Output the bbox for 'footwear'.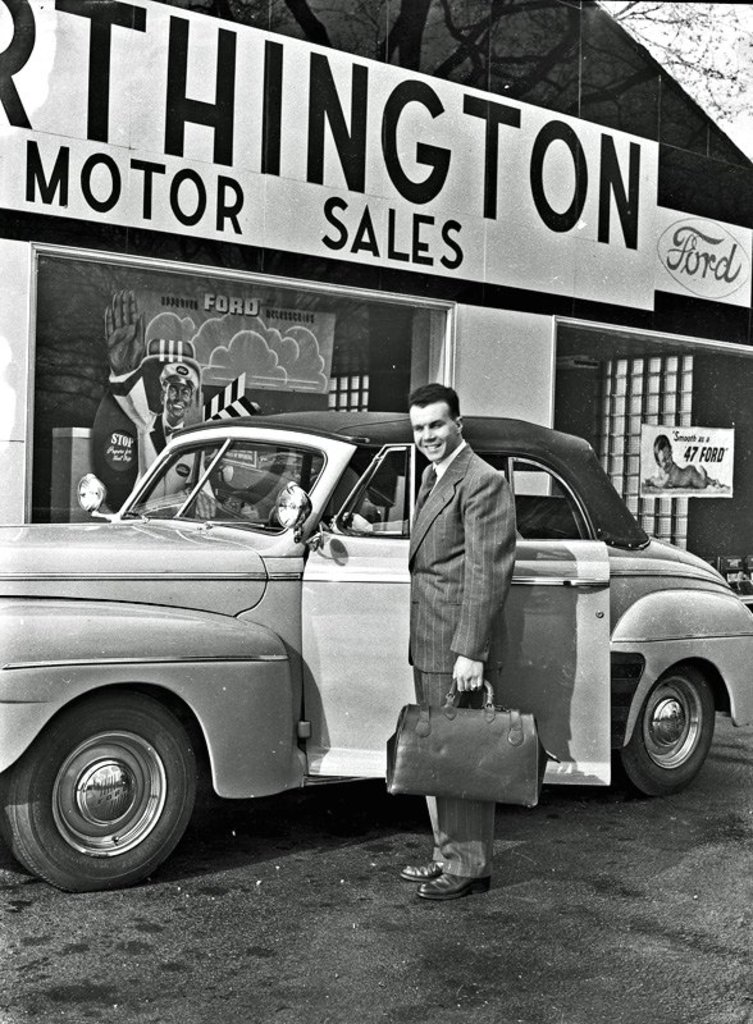
x1=400 y1=852 x2=448 y2=883.
